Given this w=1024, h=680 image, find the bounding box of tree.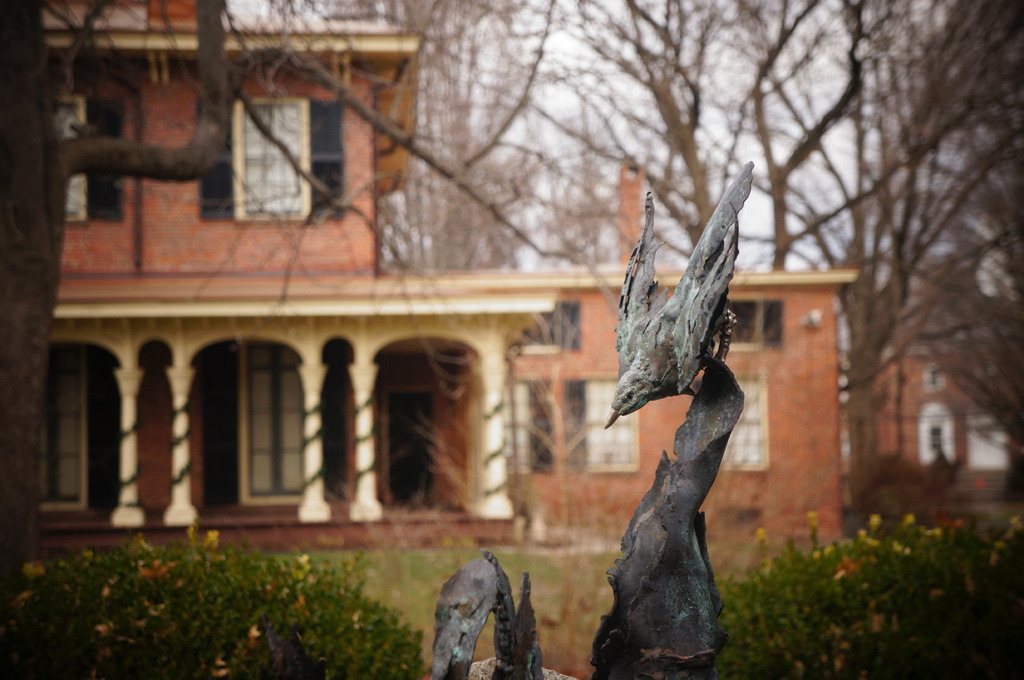
(x1=664, y1=527, x2=1023, y2=677).
